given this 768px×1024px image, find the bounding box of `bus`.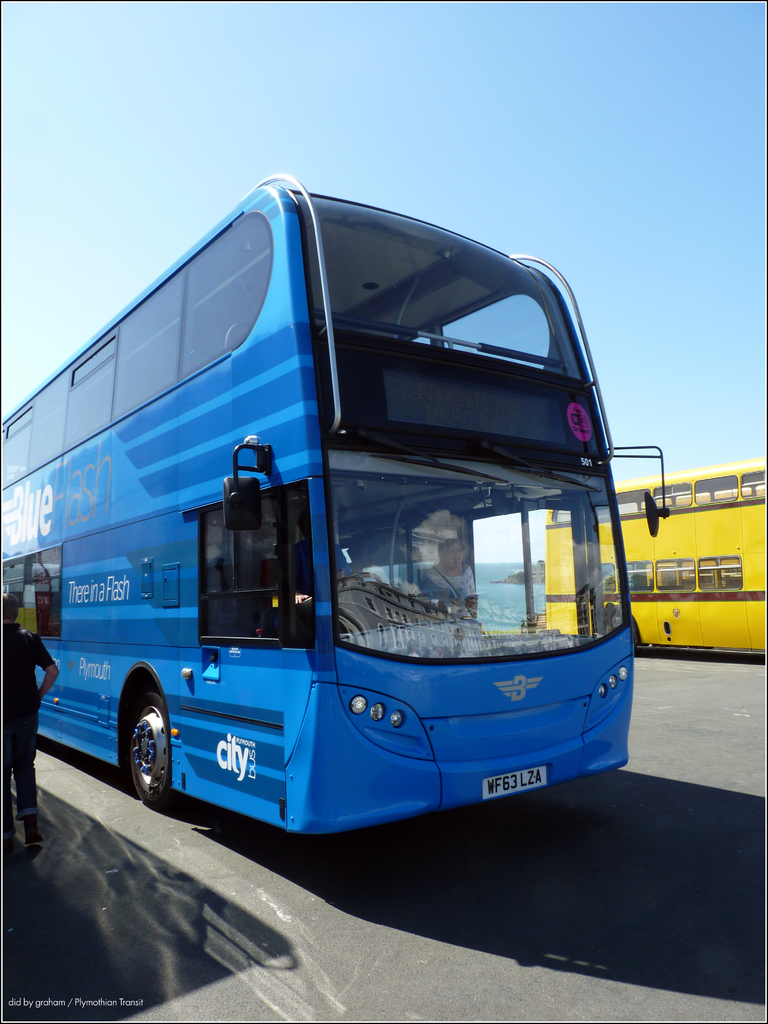
box(539, 464, 767, 653).
